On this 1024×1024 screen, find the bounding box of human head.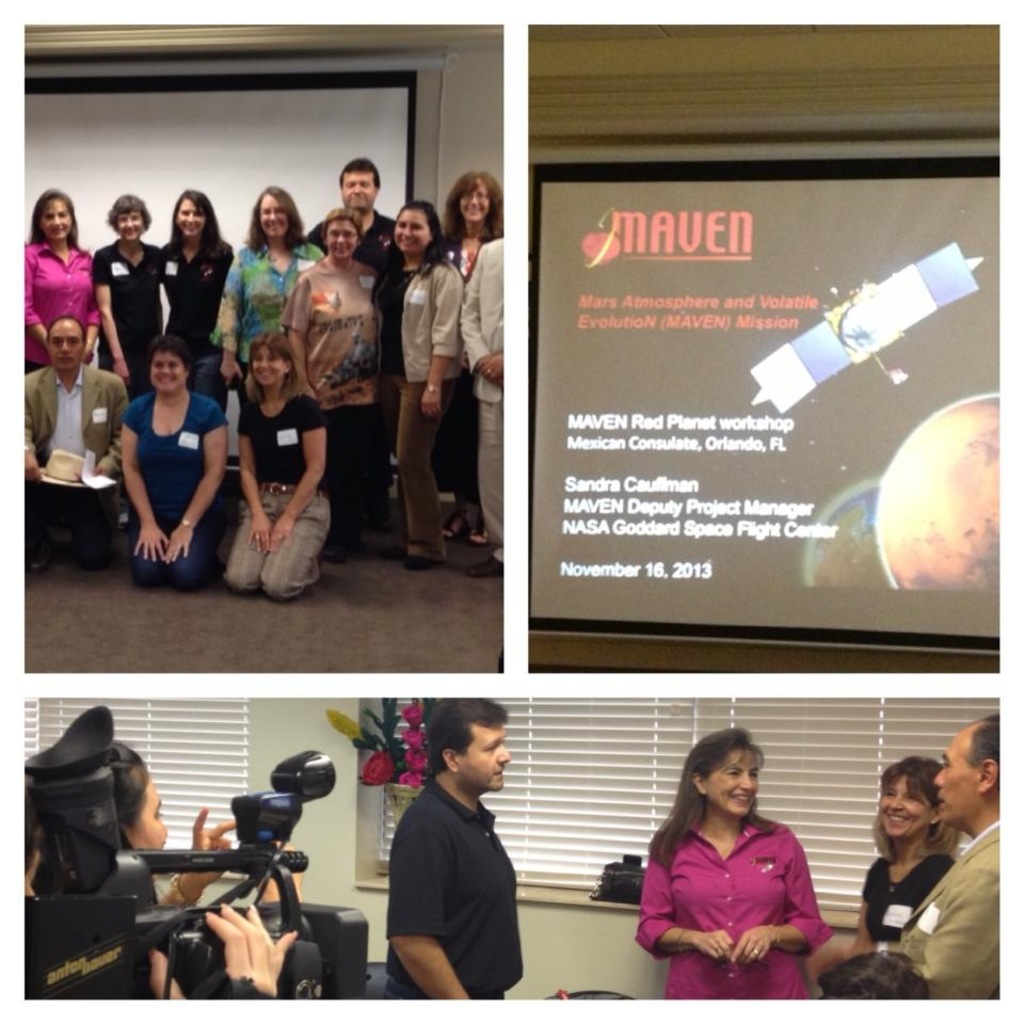
Bounding box: (320,206,363,262).
